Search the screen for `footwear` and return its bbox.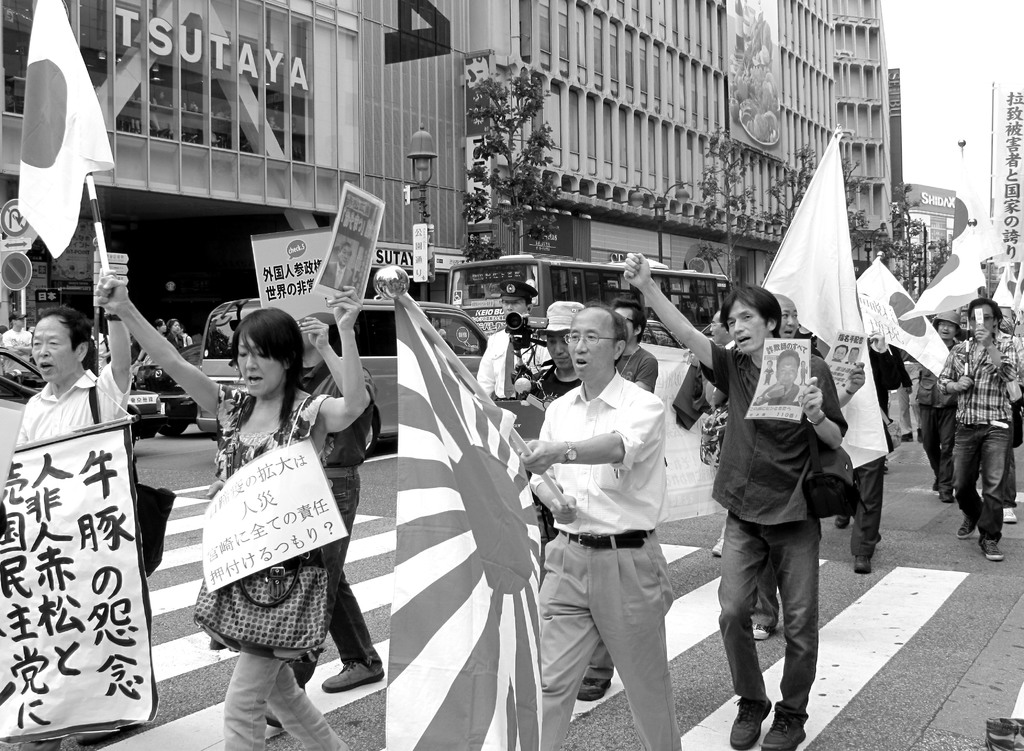
Found: detection(15, 739, 63, 750).
